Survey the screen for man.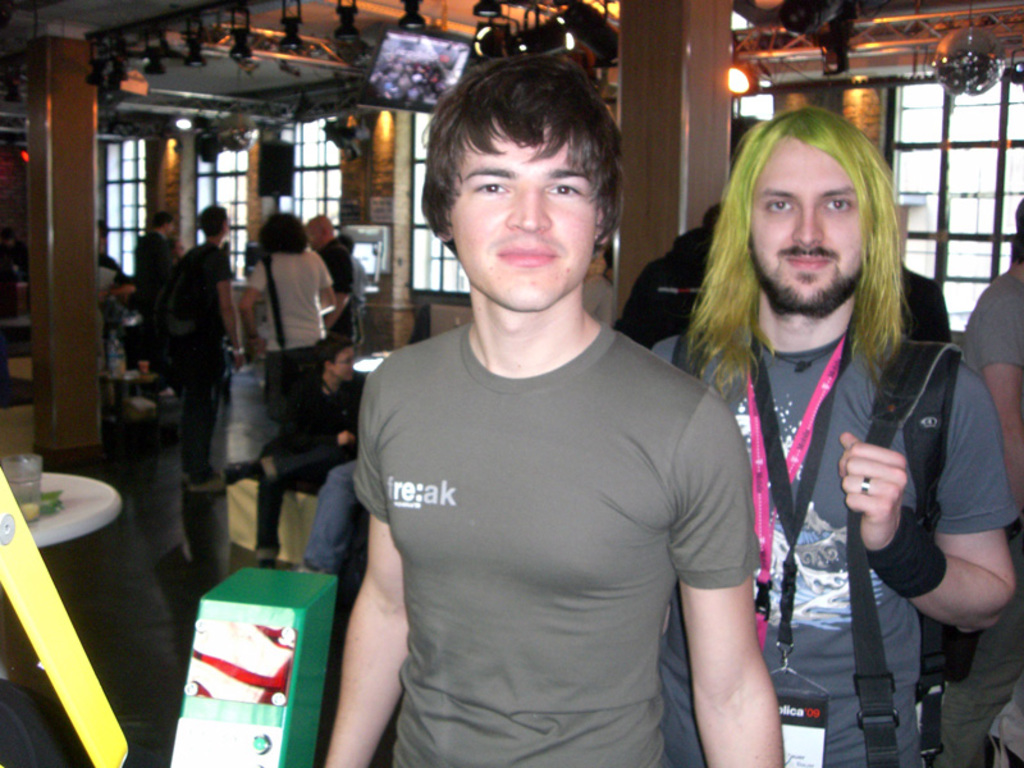
Survey found: 310/52/774/751.
